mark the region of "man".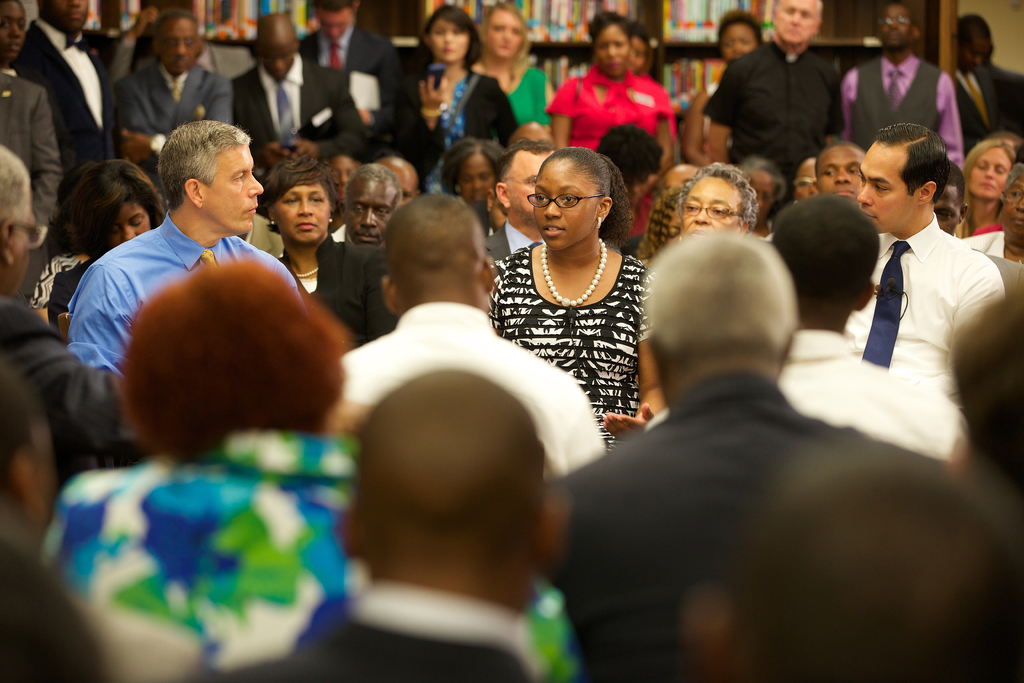
Region: {"x1": 698, "y1": 0, "x2": 838, "y2": 218}.
